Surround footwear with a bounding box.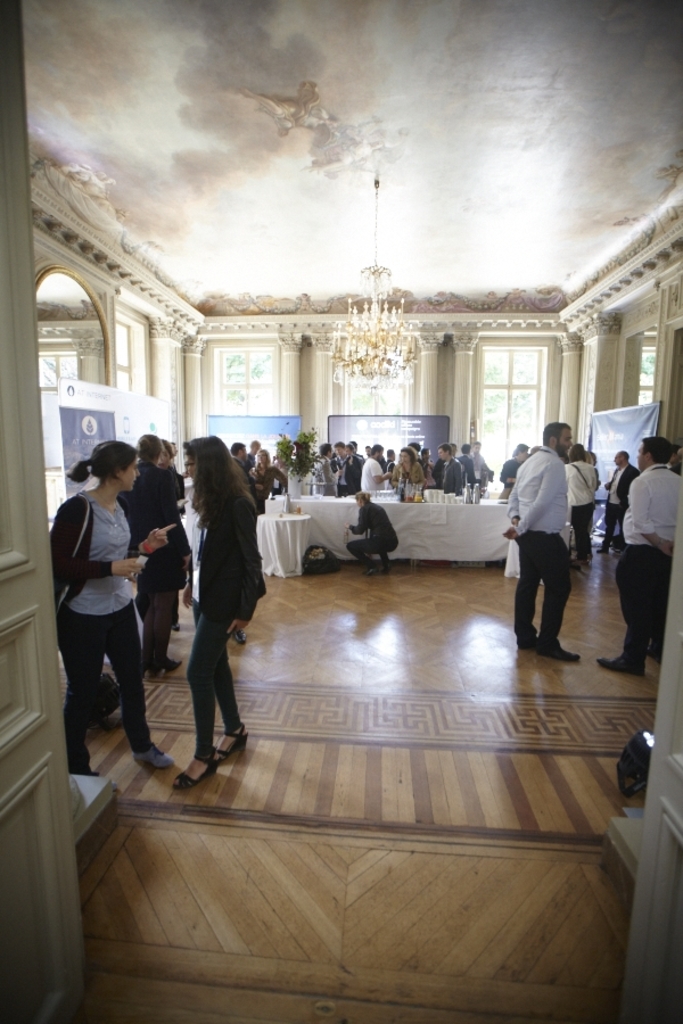
[left=364, top=559, right=376, bottom=581].
